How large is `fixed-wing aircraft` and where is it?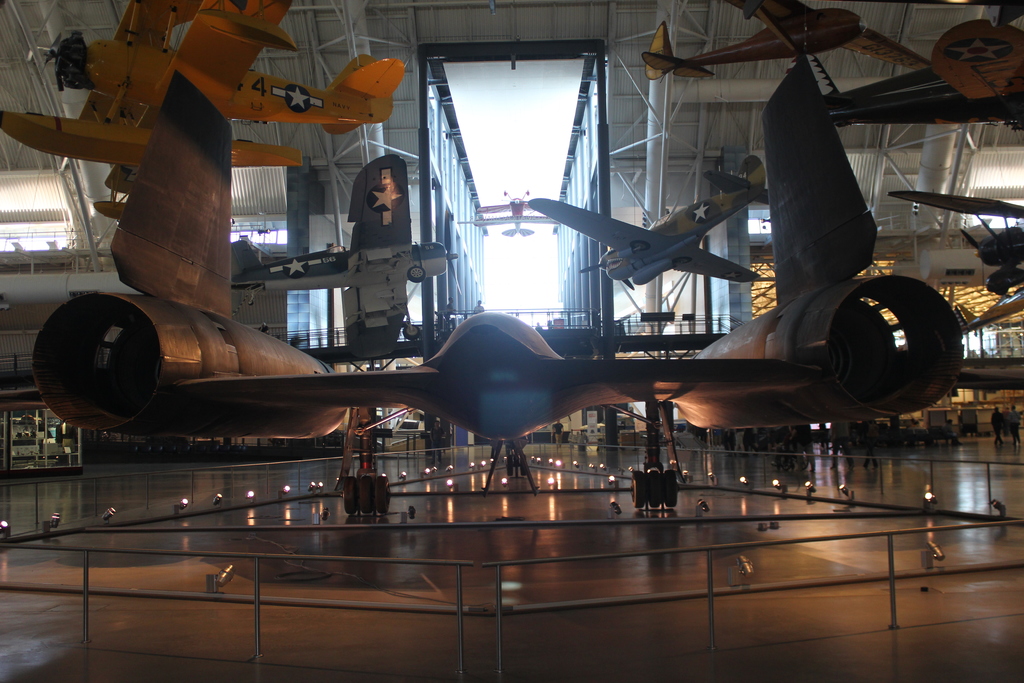
Bounding box: 0,0,406,220.
